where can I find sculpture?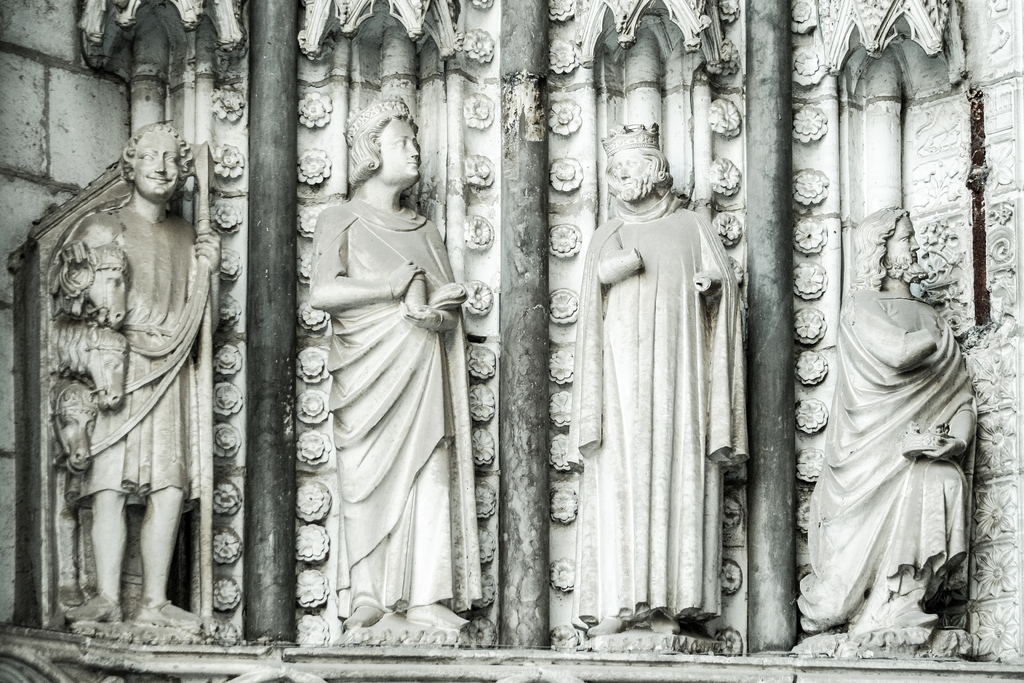
You can find it at rect(296, 83, 333, 135).
